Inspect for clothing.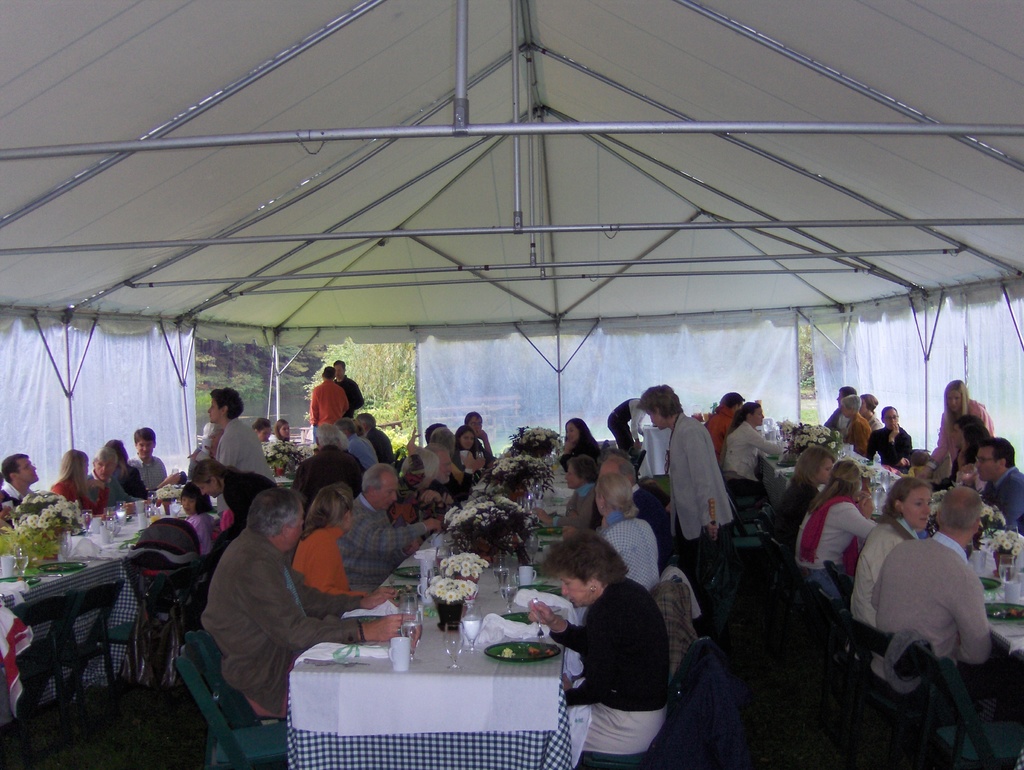
Inspection: [936, 397, 994, 470].
